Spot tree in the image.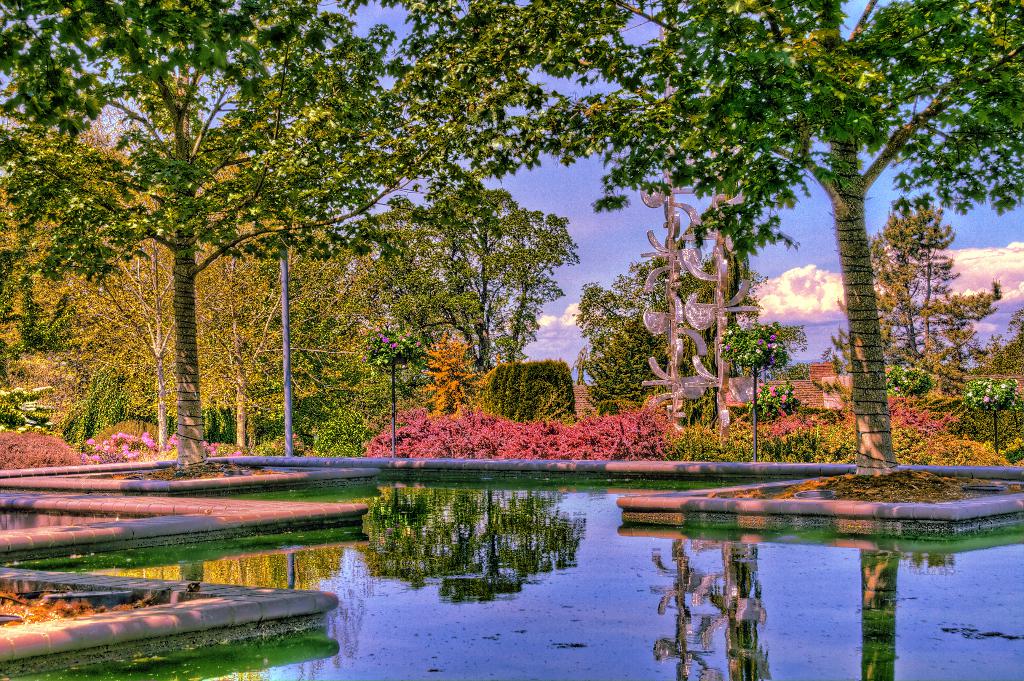
tree found at 369/190/575/376.
